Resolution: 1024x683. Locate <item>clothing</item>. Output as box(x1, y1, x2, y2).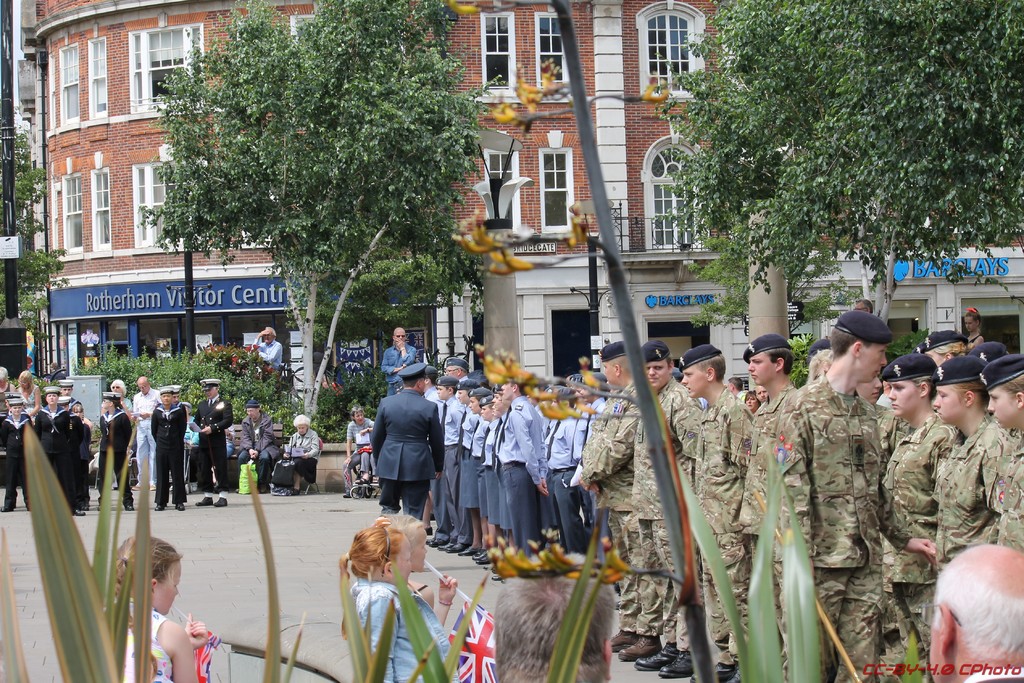
box(412, 583, 428, 593).
